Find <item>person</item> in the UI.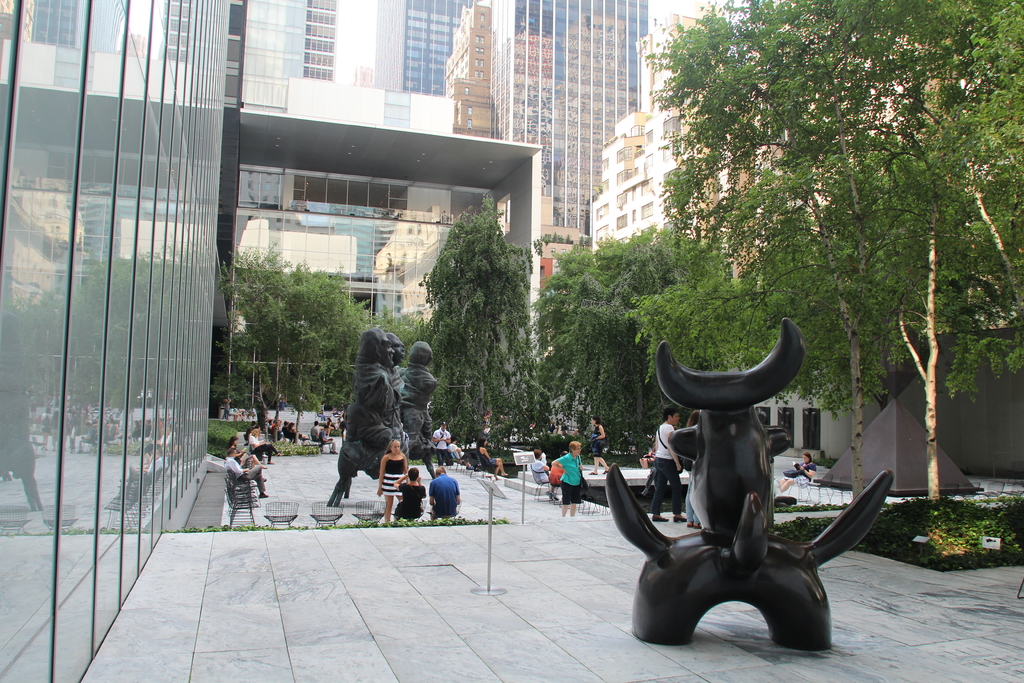
UI element at bbox=[374, 438, 410, 508].
